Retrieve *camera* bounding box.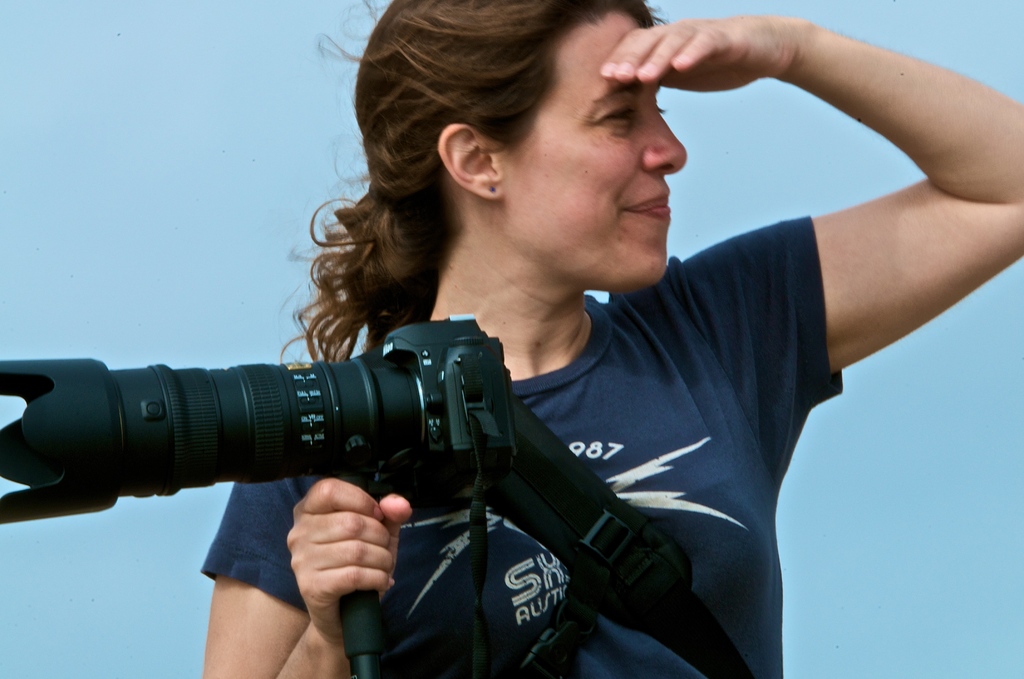
Bounding box: <bbox>0, 311, 519, 525</bbox>.
